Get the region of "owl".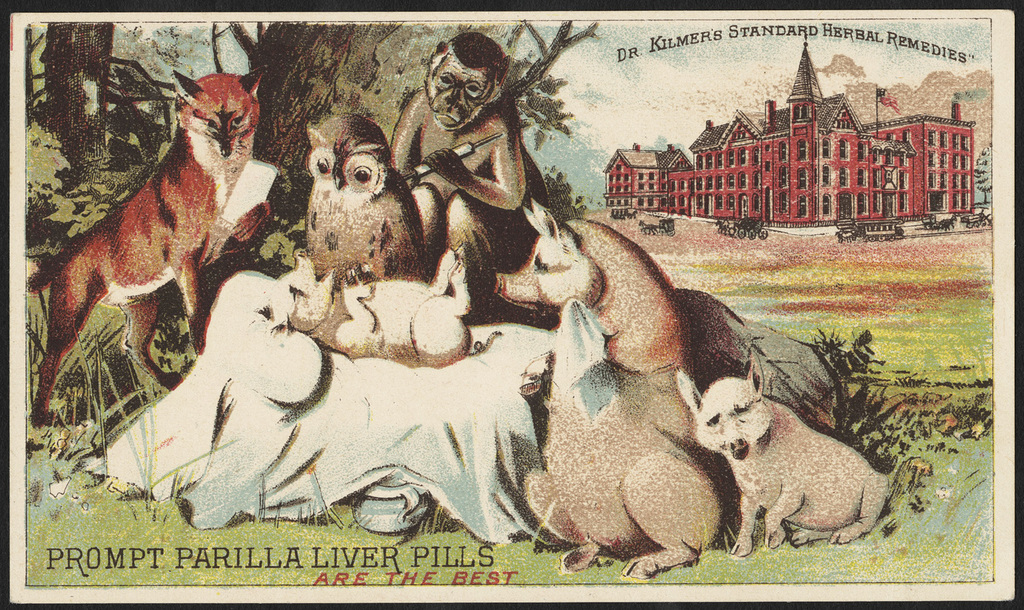
crop(287, 115, 408, 290).
